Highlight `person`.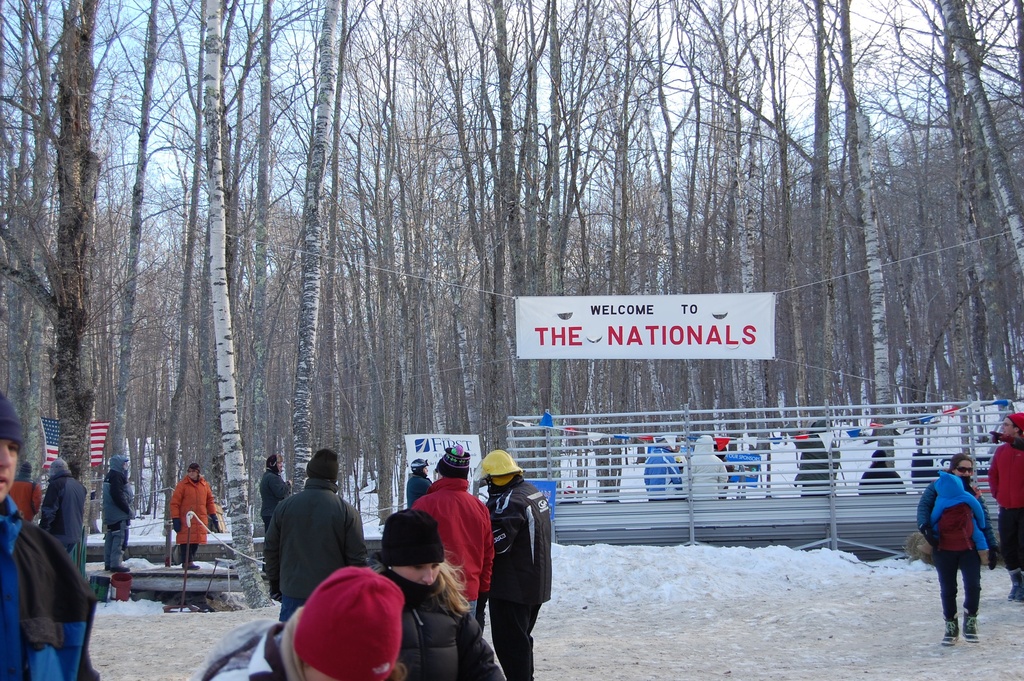
Highlighted region: <region>168, 461, 220, 571</region>.
